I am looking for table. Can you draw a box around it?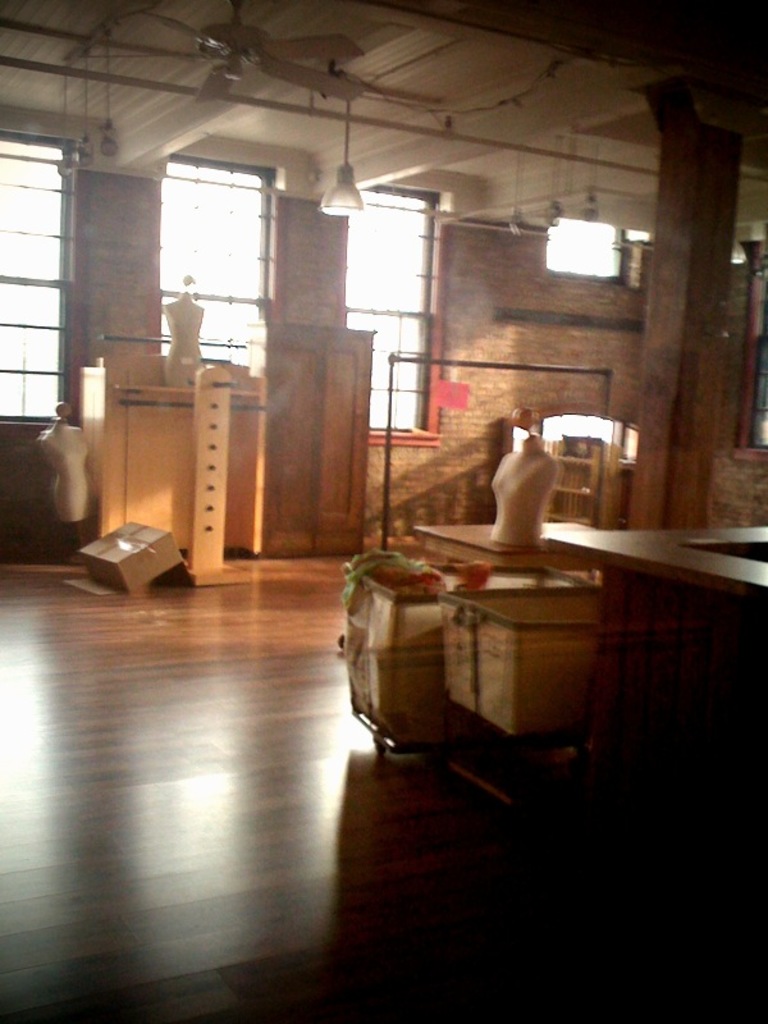
Sure, the bounding box is [538,511,767,968].
